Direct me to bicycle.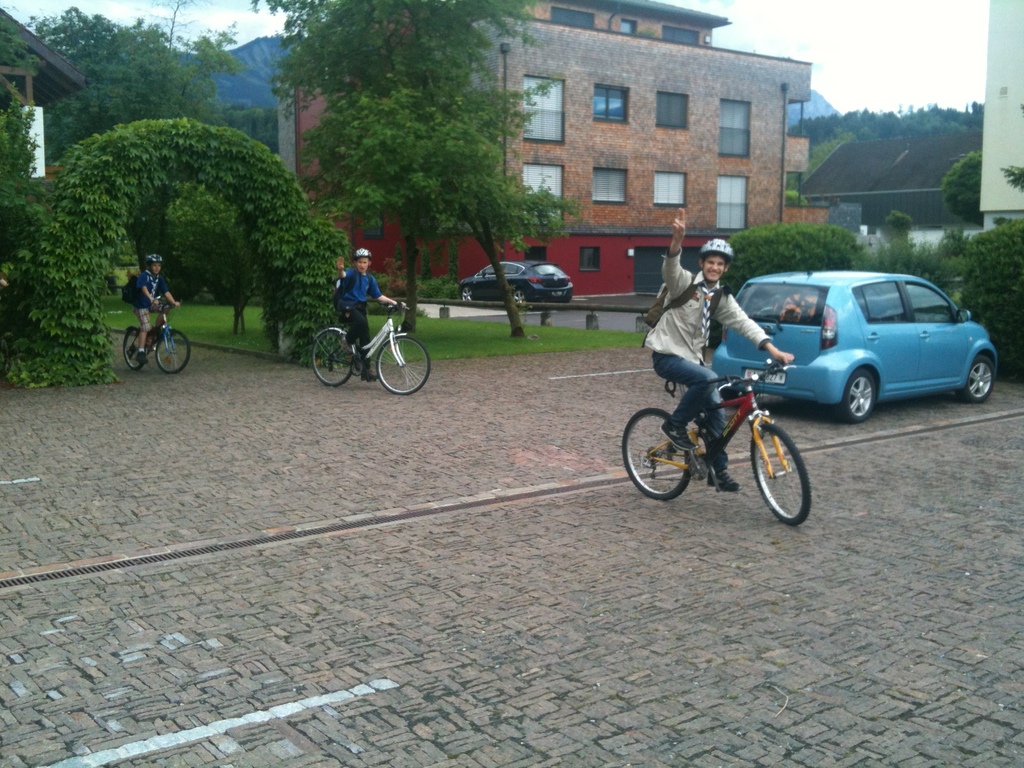
Direction: [305,298,429,401].
